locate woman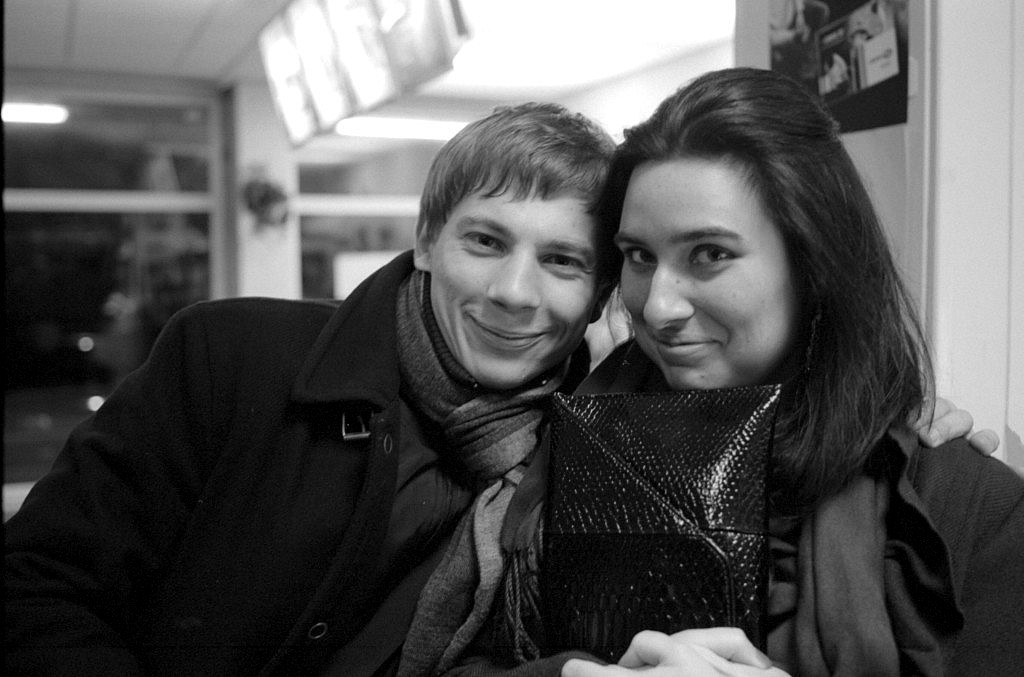
x1=438, y1=59, x2=1023, y2=676
